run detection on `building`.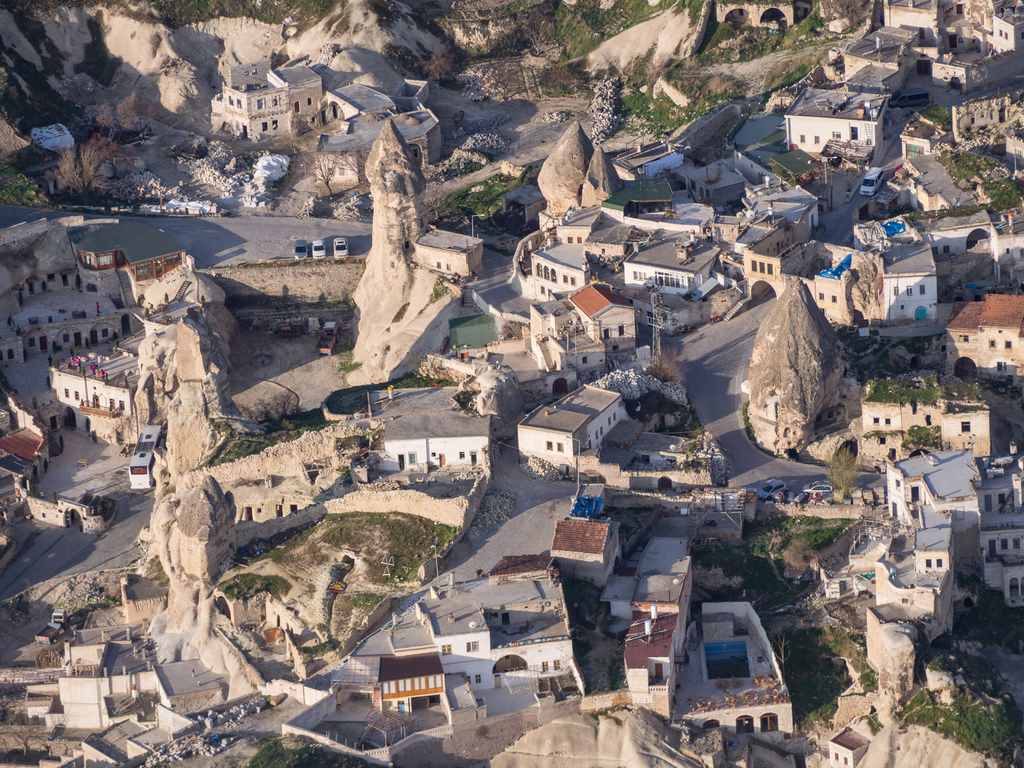
Result: 212 64 358 141.
